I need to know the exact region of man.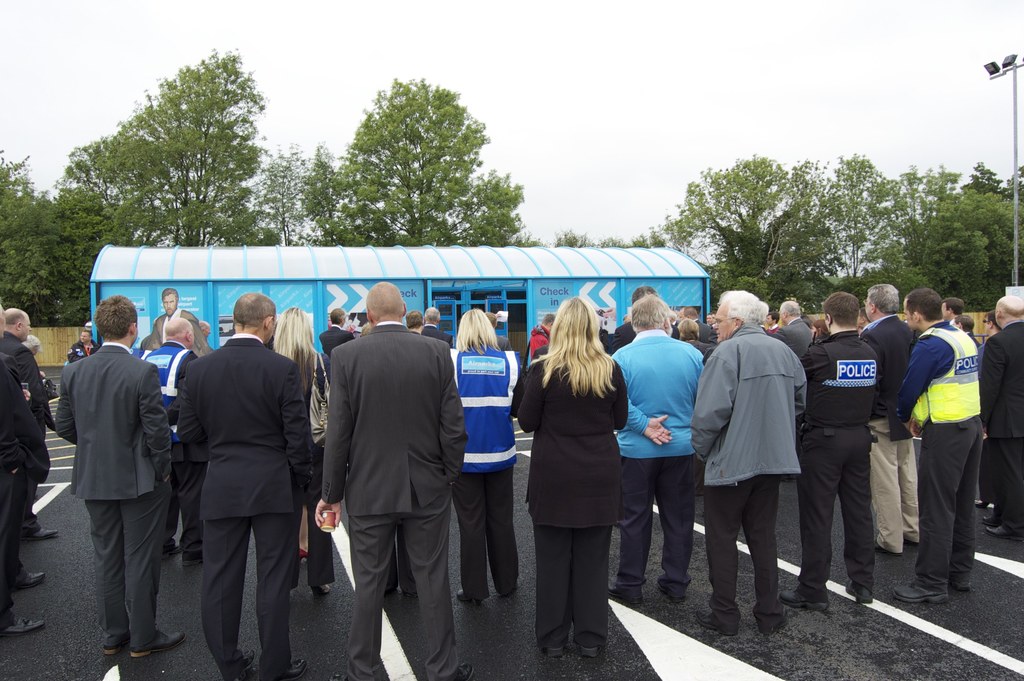
Region: [left=676, top=308, right=695, bottom=327].
